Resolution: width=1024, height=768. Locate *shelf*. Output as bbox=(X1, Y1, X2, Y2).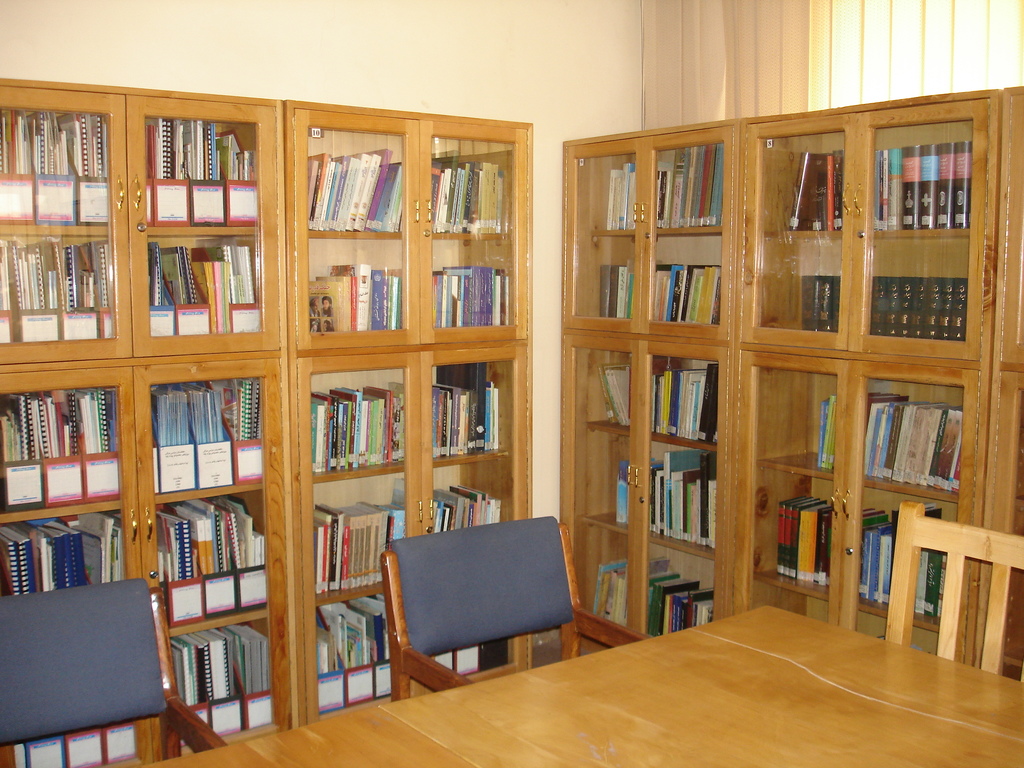
bbox=(872, 244, 975, 346).
